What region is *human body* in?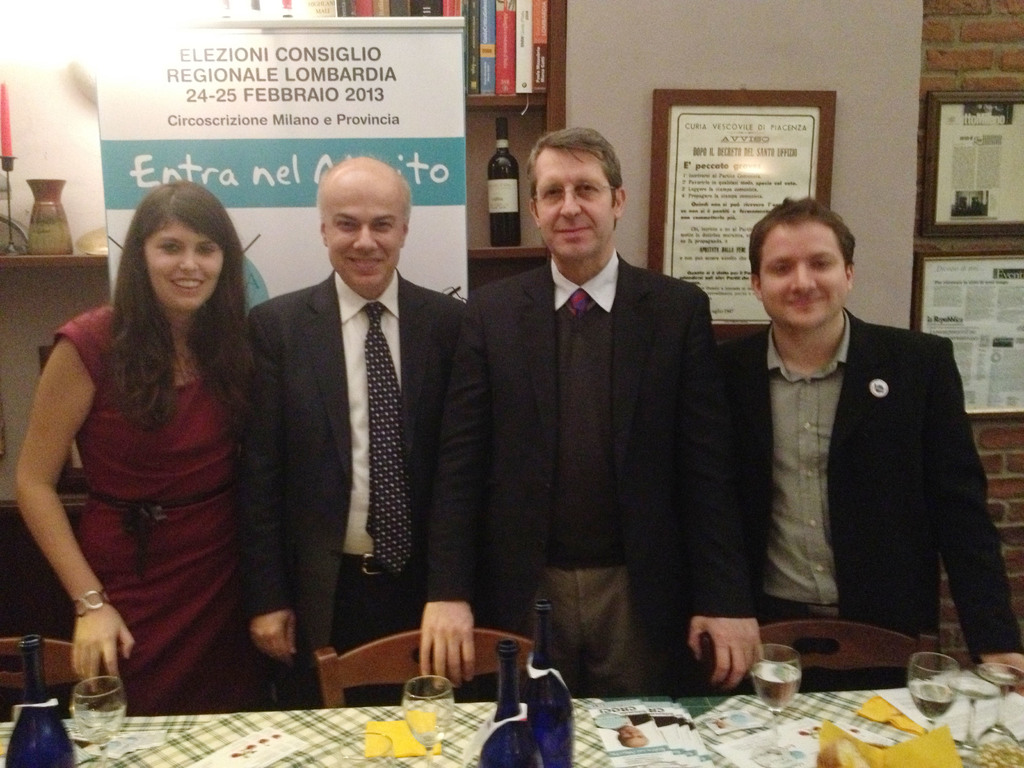
left=712, top=309, right=1023, bottom=696.
